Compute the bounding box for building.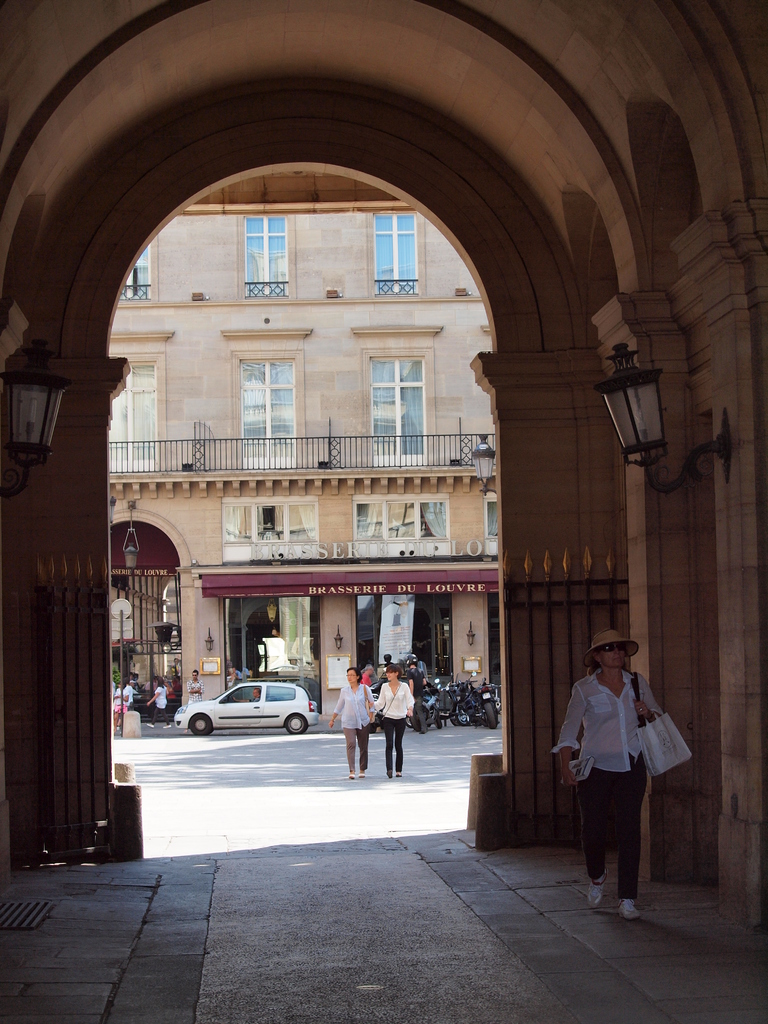
detection(0, 1, 767, 1023).
